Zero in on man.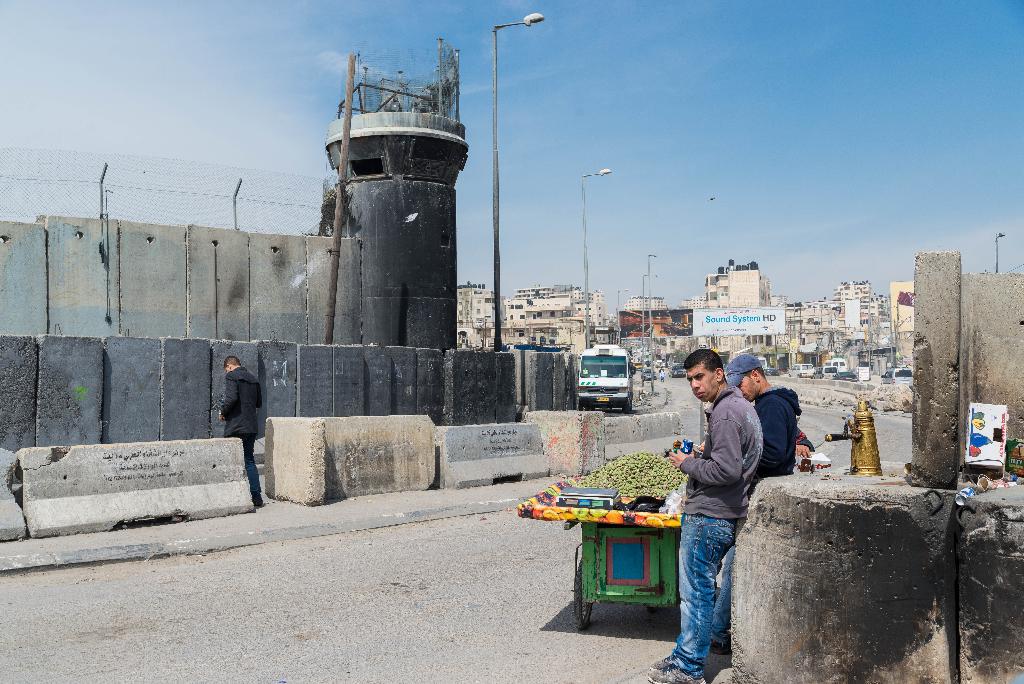
Zeroed in: 721,350,807,653.
